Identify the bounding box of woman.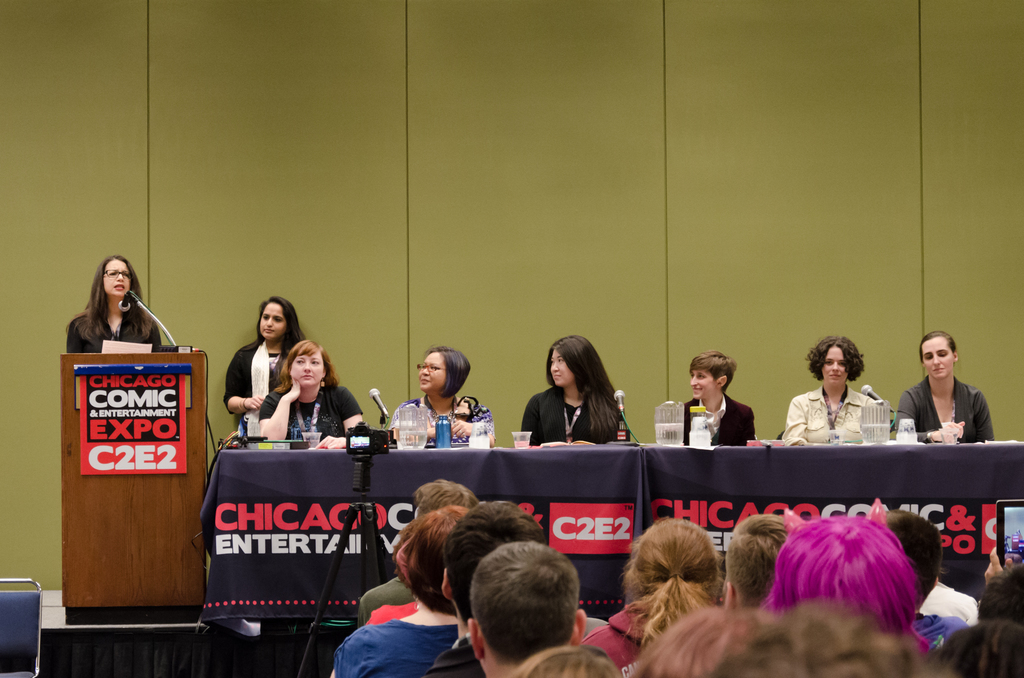
387:348:496:437.
